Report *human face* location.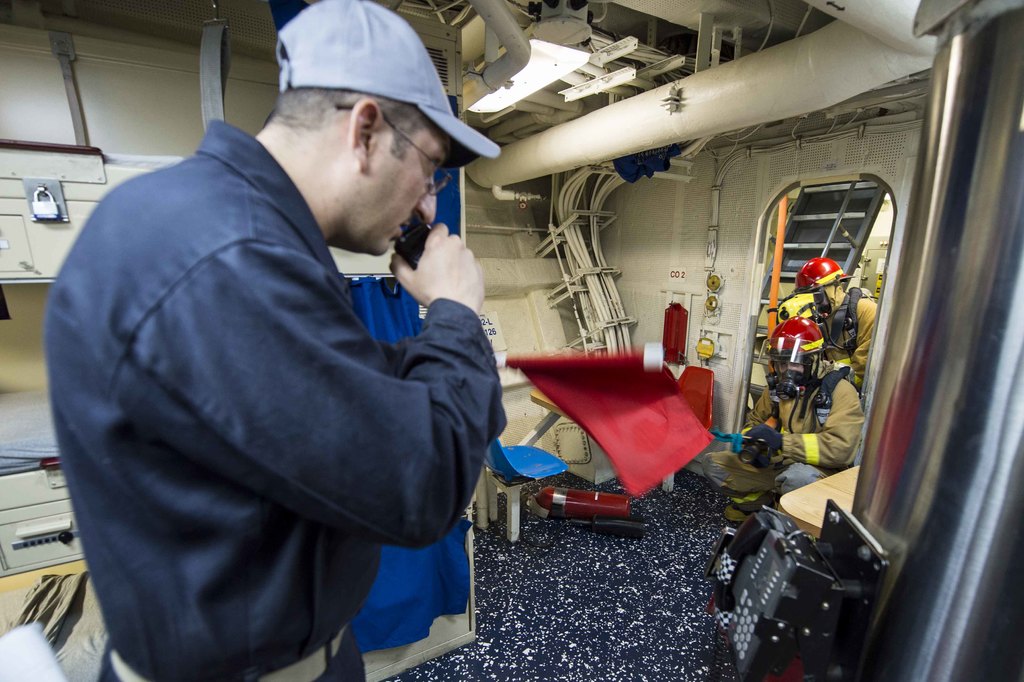
Report: pyautogui.locateOnScreen(379, 138, 454, 256).
